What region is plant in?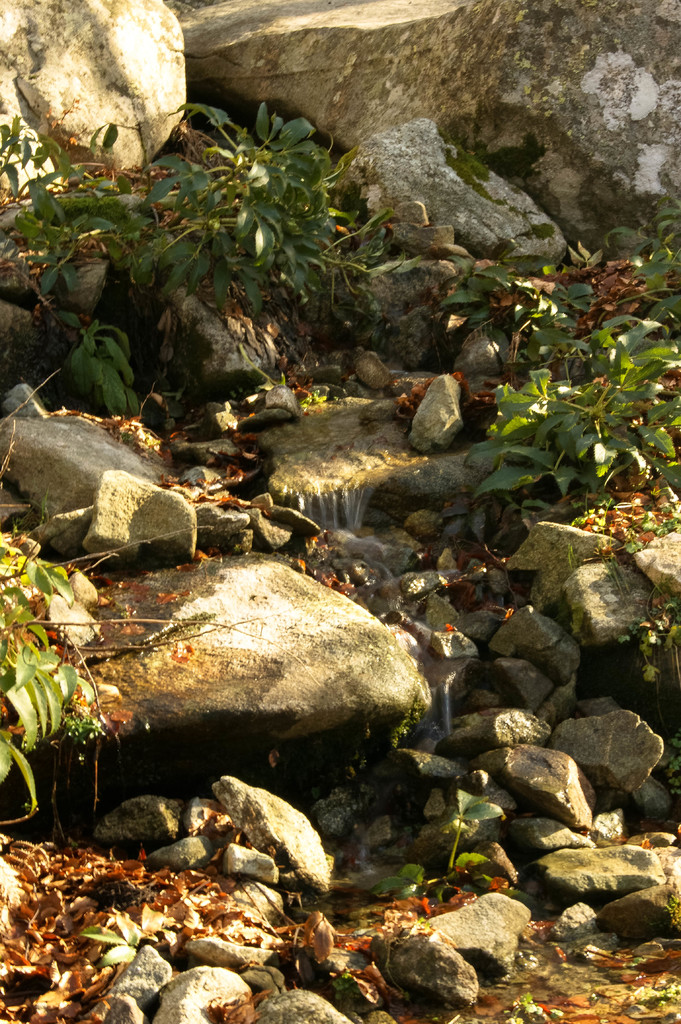
367:792:505:906.
